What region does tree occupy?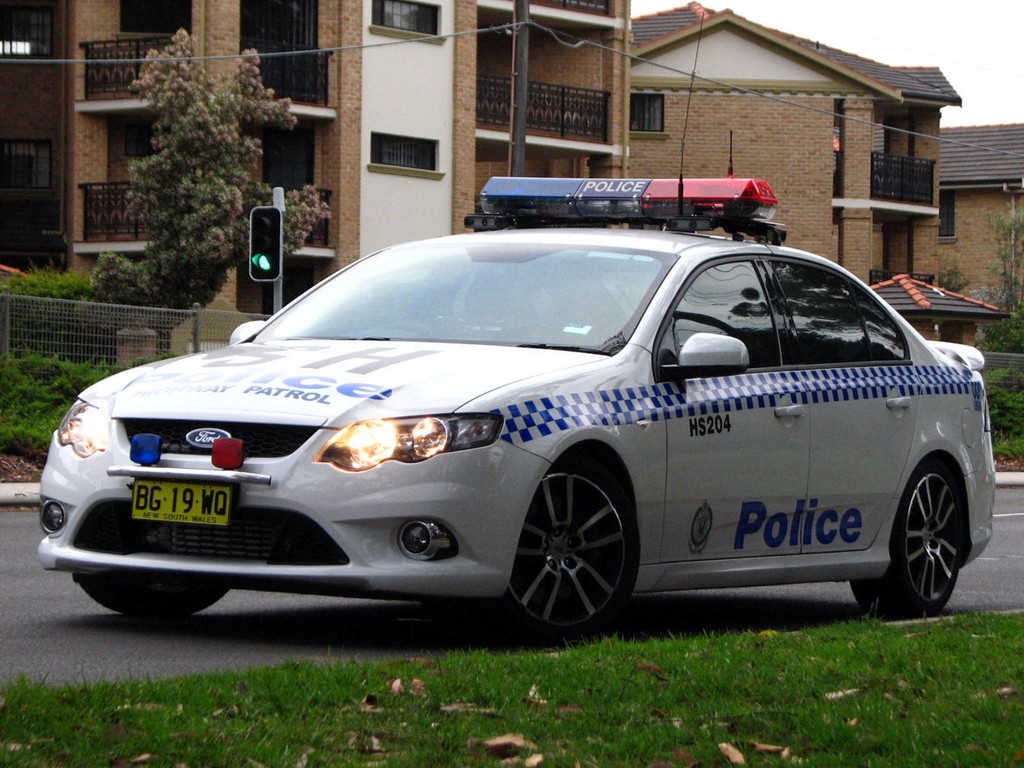
[x1=57, y1=11, x2=332, y2=294].
